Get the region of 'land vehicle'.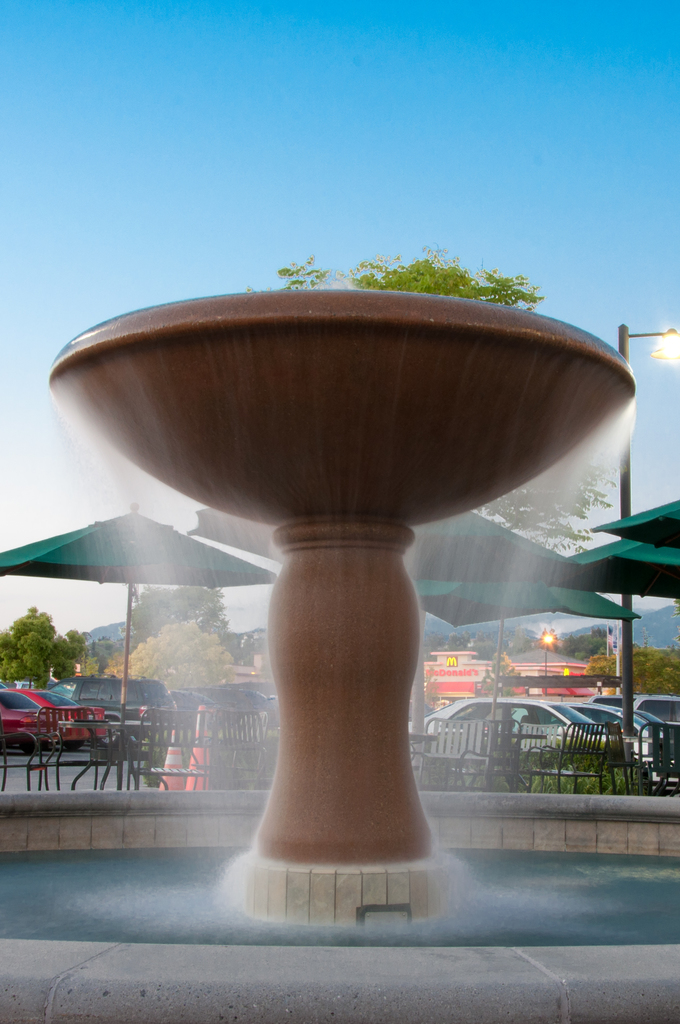
box=[597, 693, 679, 719].
